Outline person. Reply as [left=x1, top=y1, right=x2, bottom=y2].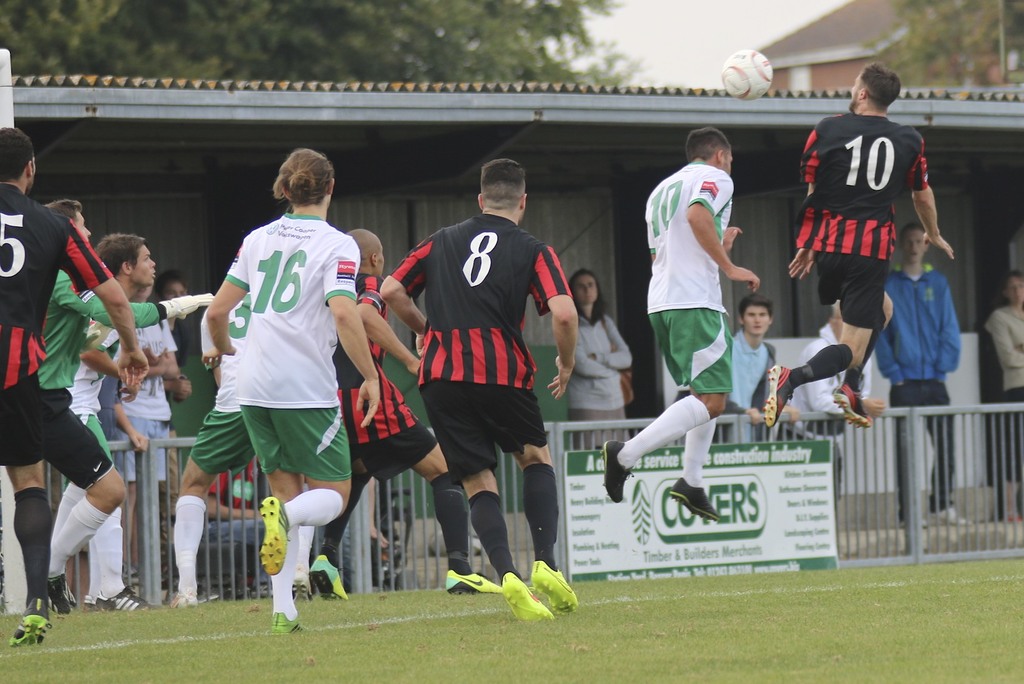
[left=556, top=259, right=625, bottom=454].
